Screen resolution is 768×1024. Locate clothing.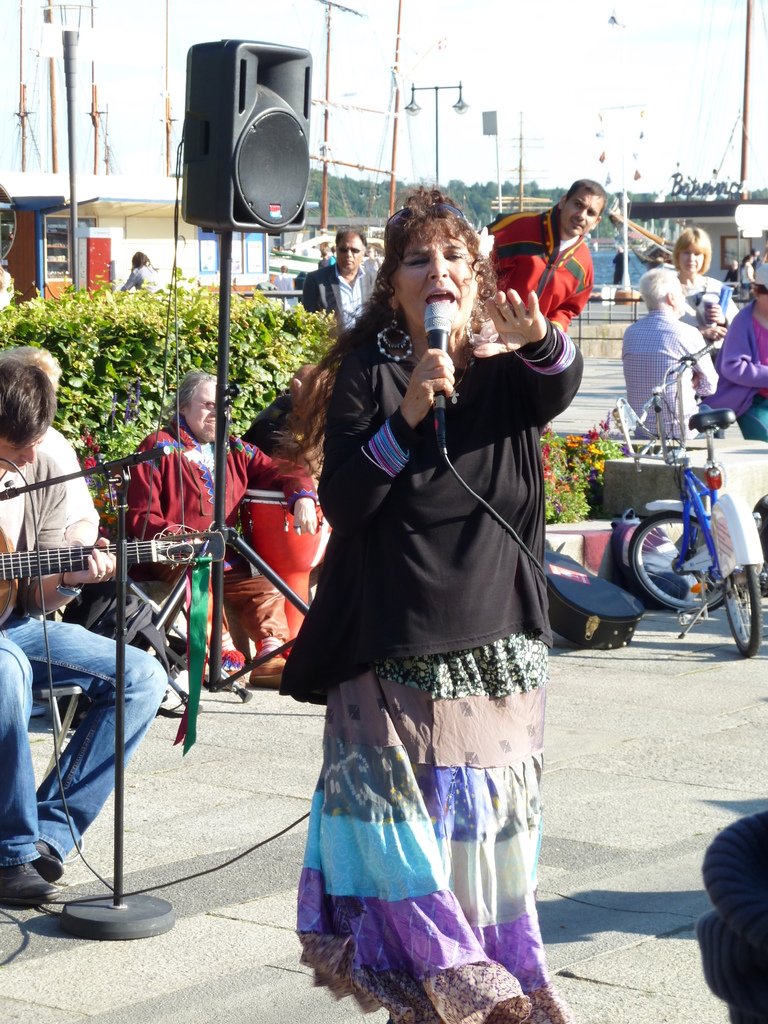
[left=0, top=428, right=171, bottom=868].
